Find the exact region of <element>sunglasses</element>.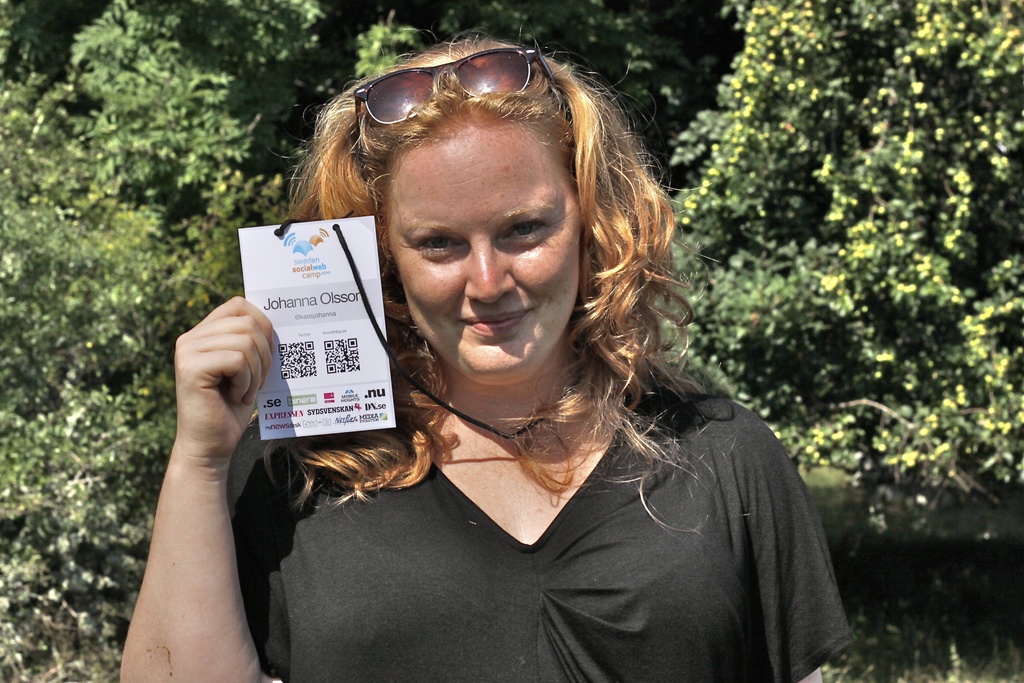
Exact region: 356/44/558/129.
